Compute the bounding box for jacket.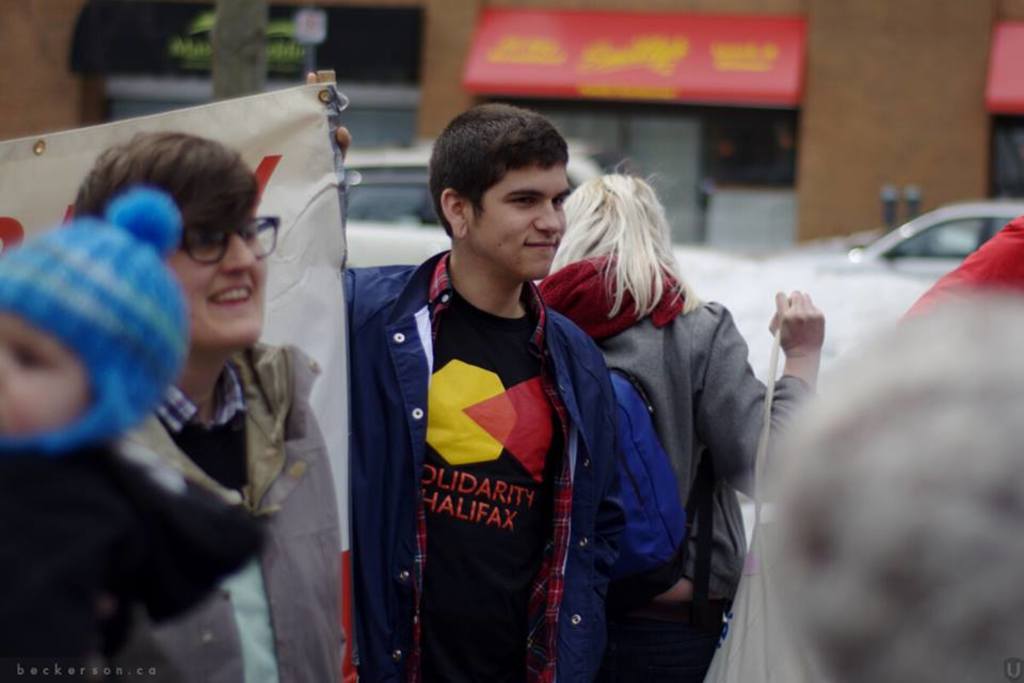
(x1=348, y1=253, x2=720, y2=682).
